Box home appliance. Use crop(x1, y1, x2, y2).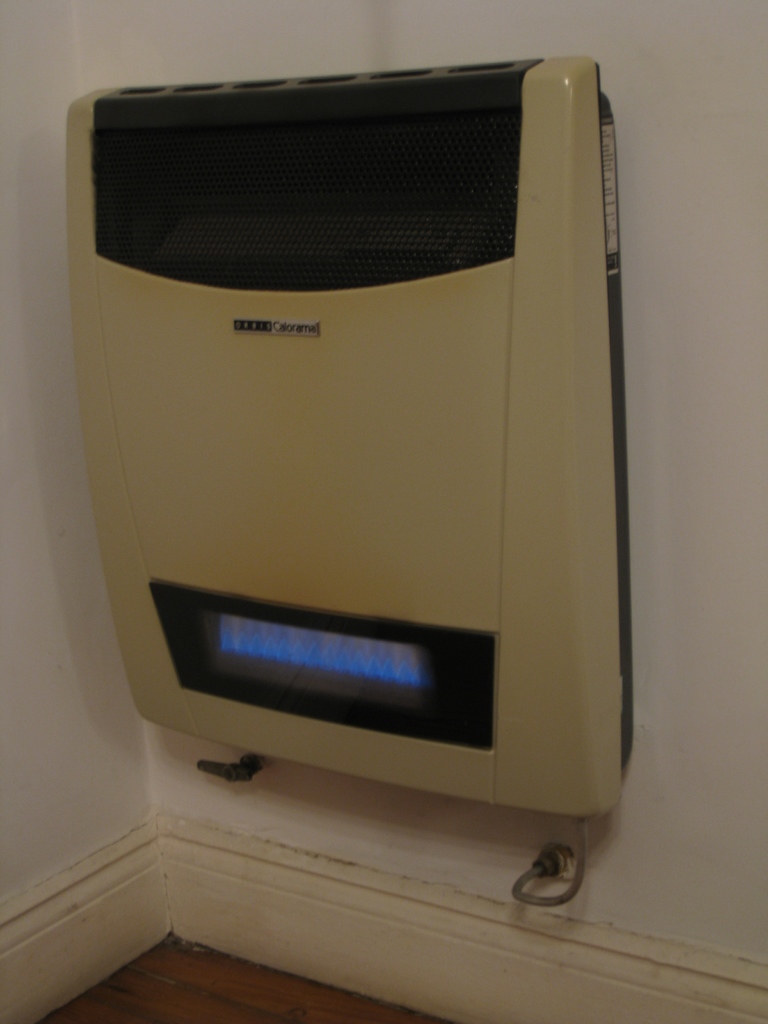
crop(116, 48, 620, 747).
